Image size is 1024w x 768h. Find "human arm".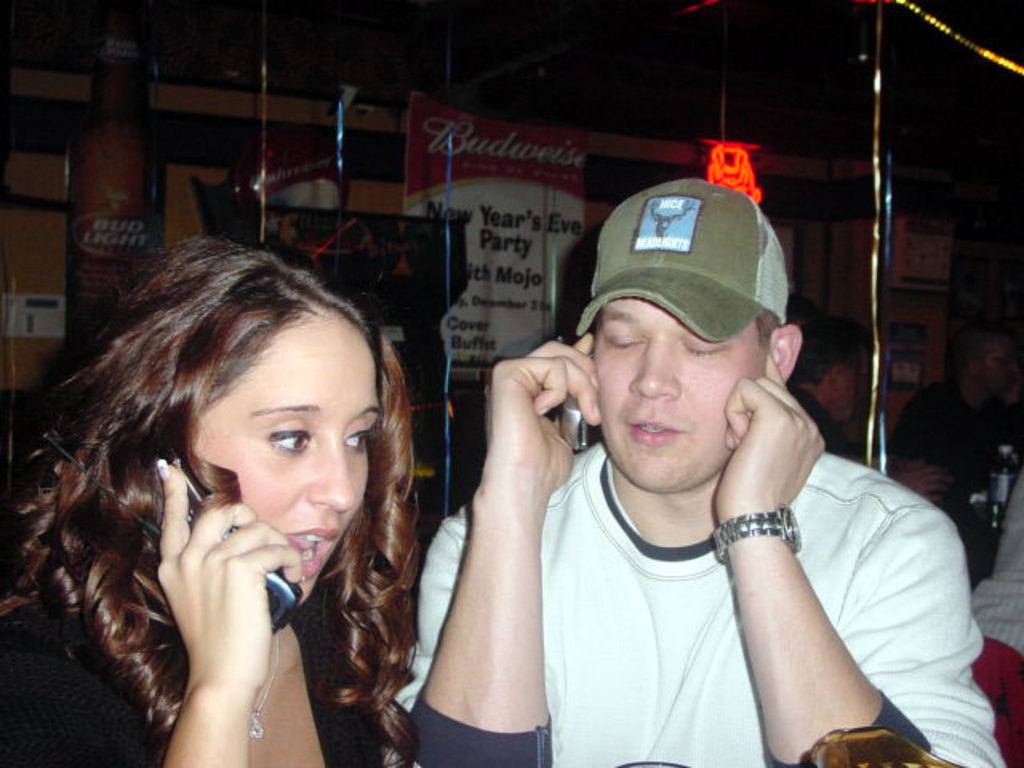
select_region(890, 453, 954, 504).
